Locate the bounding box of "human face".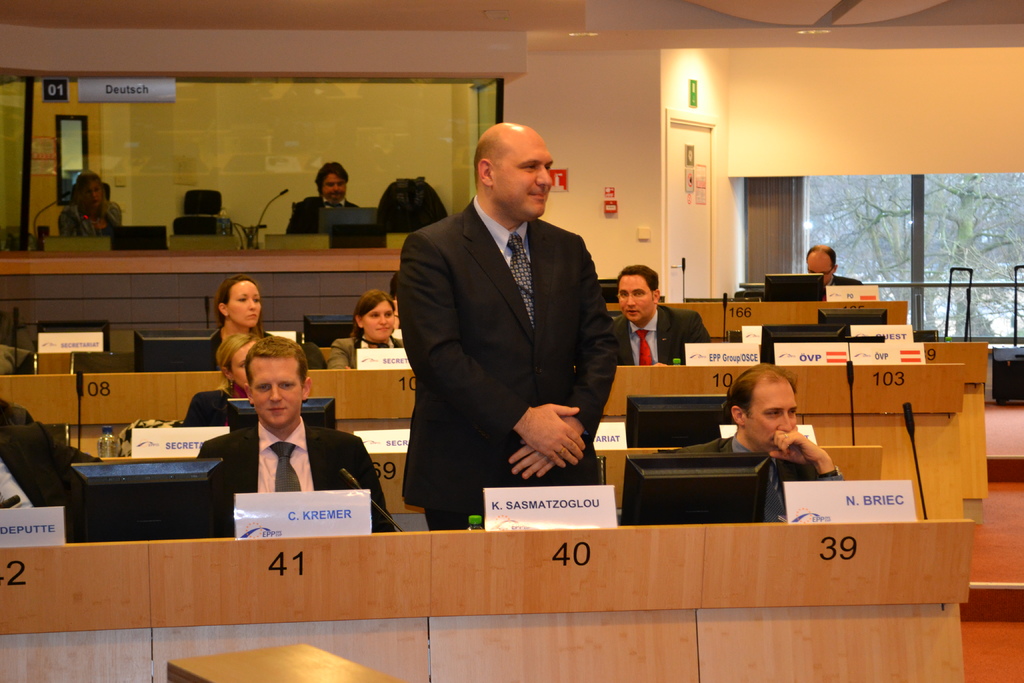
Bounding box: 225,279,262,331.
